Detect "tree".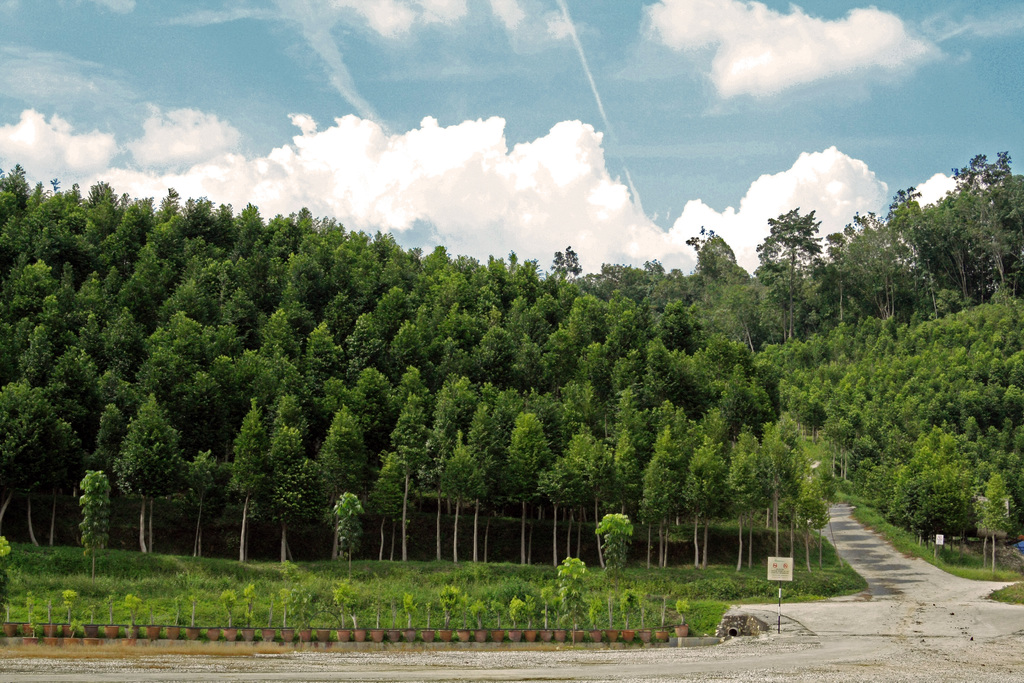
Detected at crop(796, 492, 830, 573).
